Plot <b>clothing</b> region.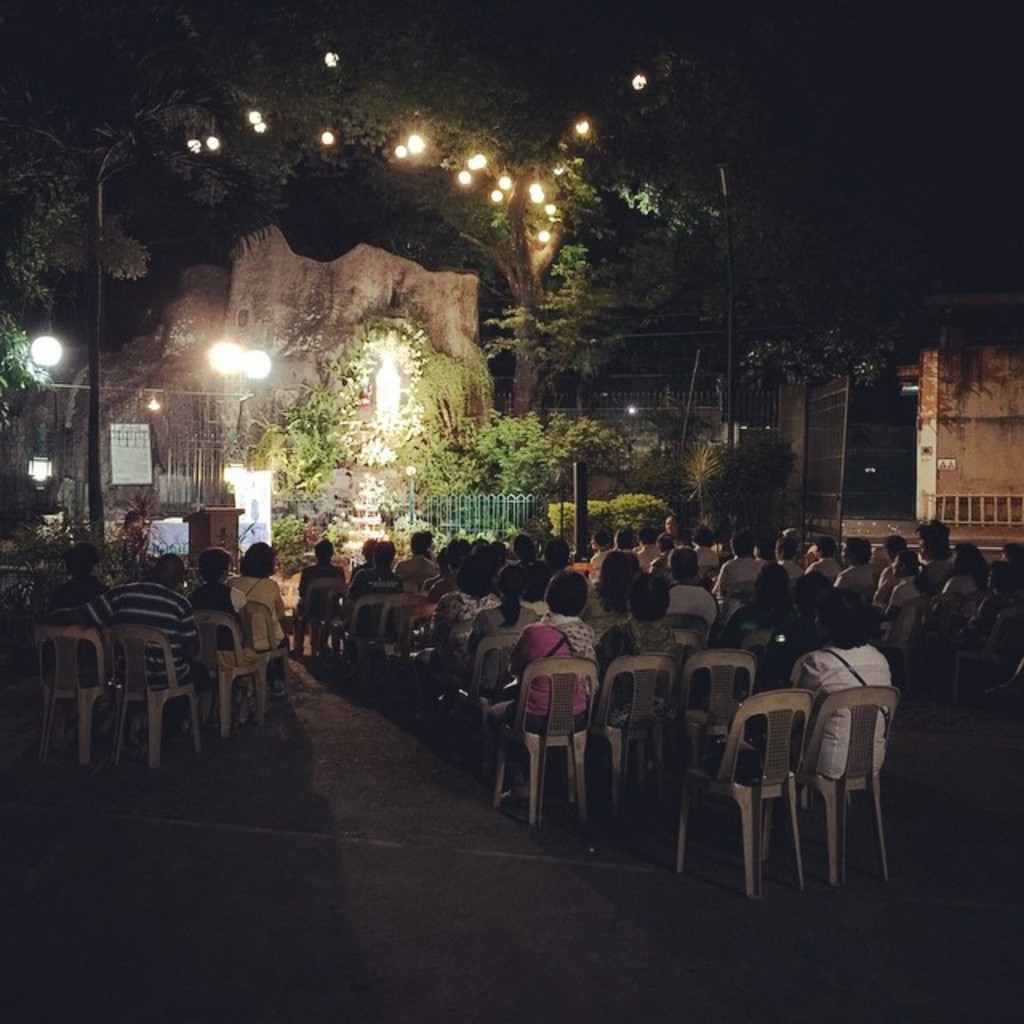
Plotted at [x1=43, y1=576, x2=107, y2=685].
